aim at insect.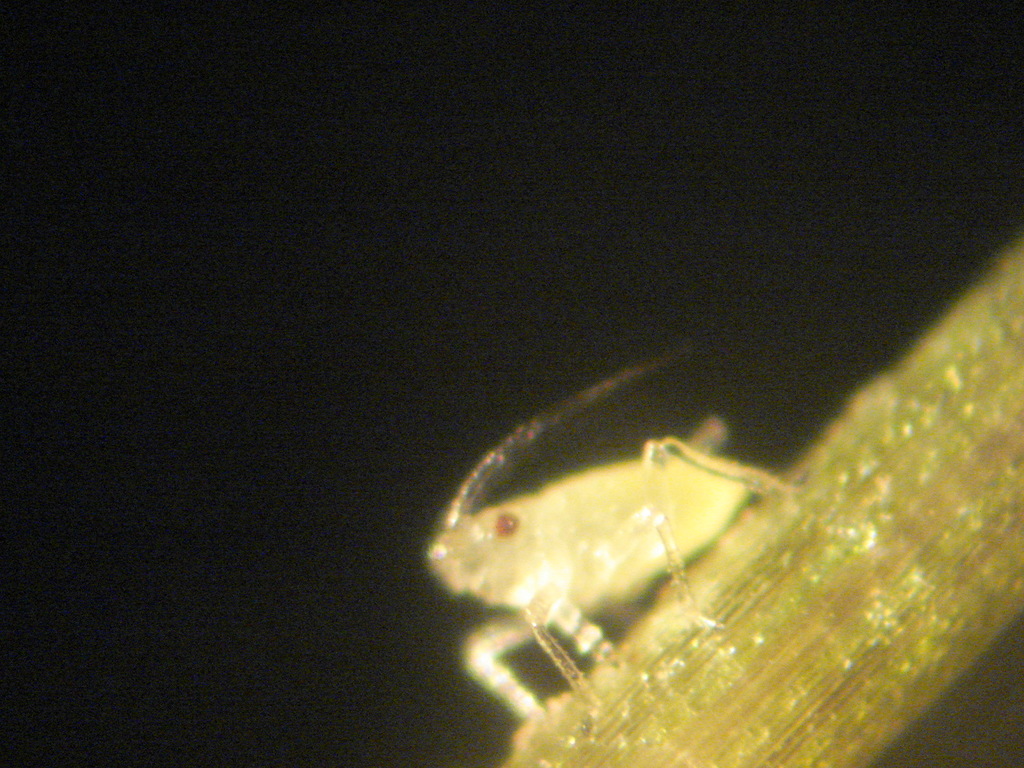
Aimed at l=424, t=342, r=806, b=744.
